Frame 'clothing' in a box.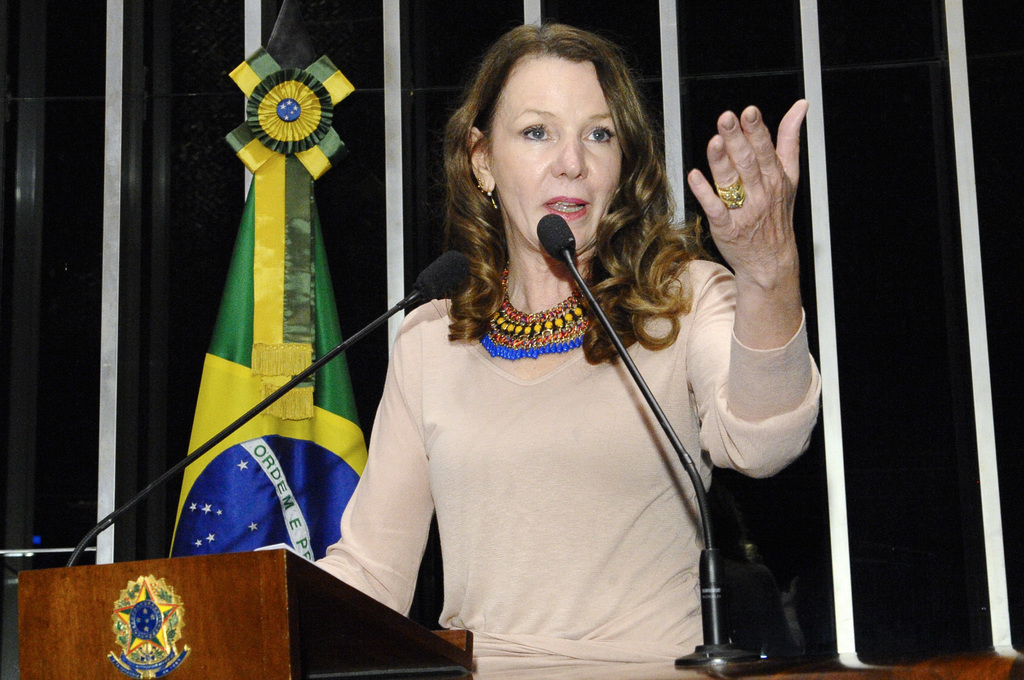
locate(351, 222, 739, 661).
